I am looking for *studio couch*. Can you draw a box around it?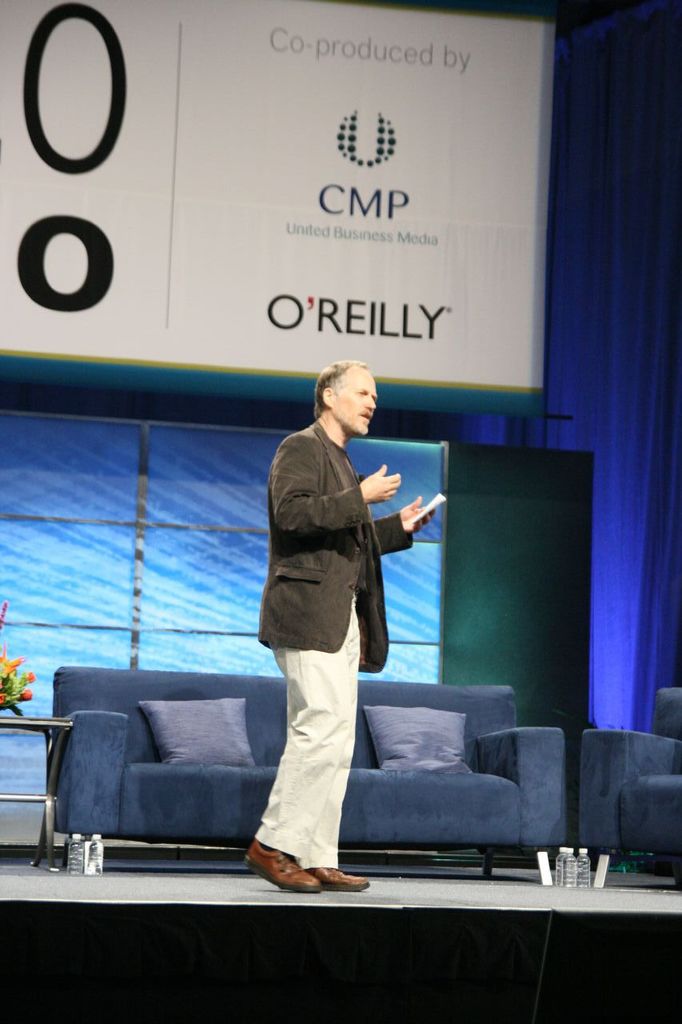
Sure, the bounding box is <box>585,686,681,891</box>.
